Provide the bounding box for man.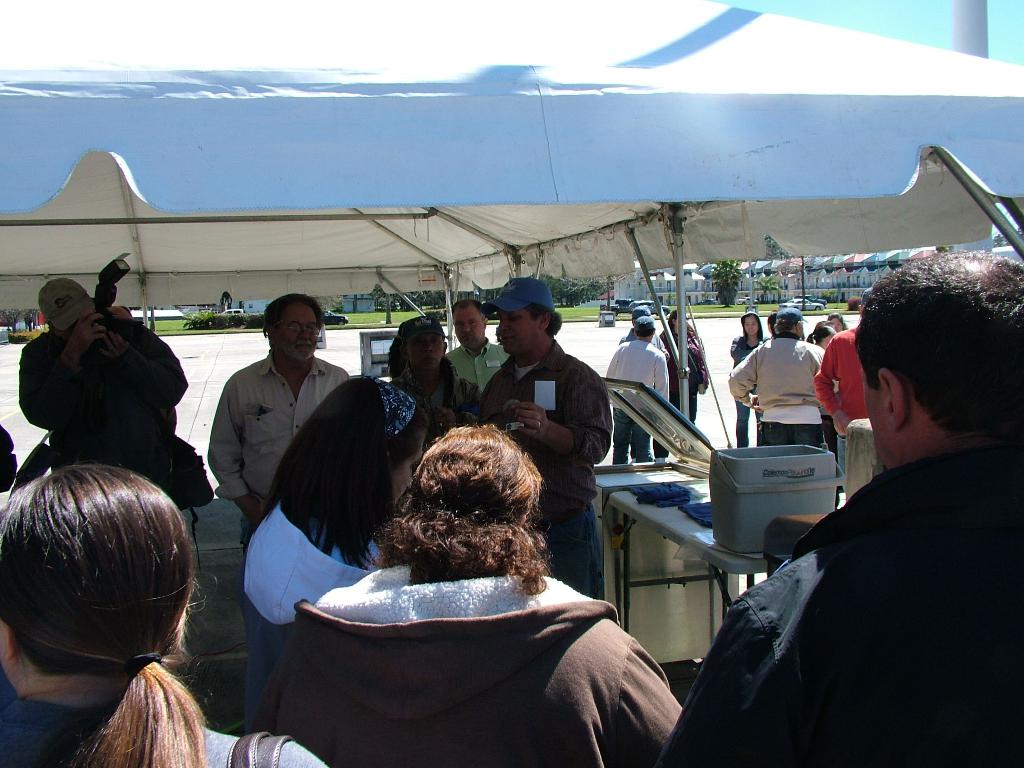
{"left": 465, "top": 271, "right": 615, "bottom": 609}.
